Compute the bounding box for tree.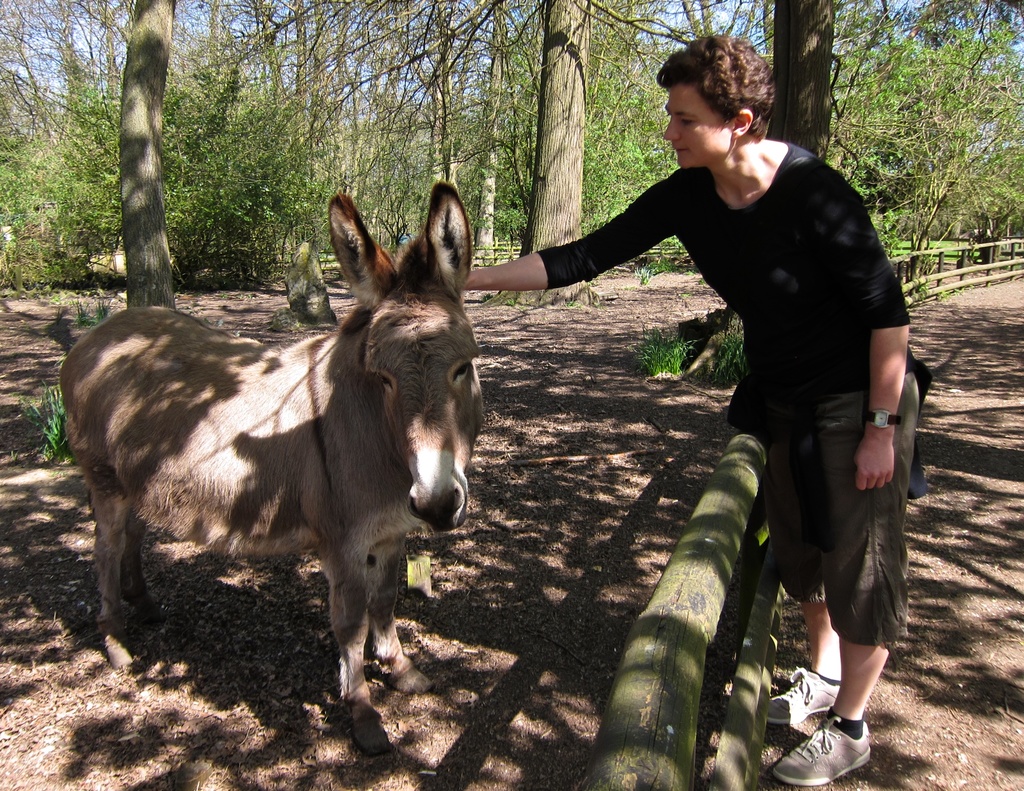
113 0 179 313.
